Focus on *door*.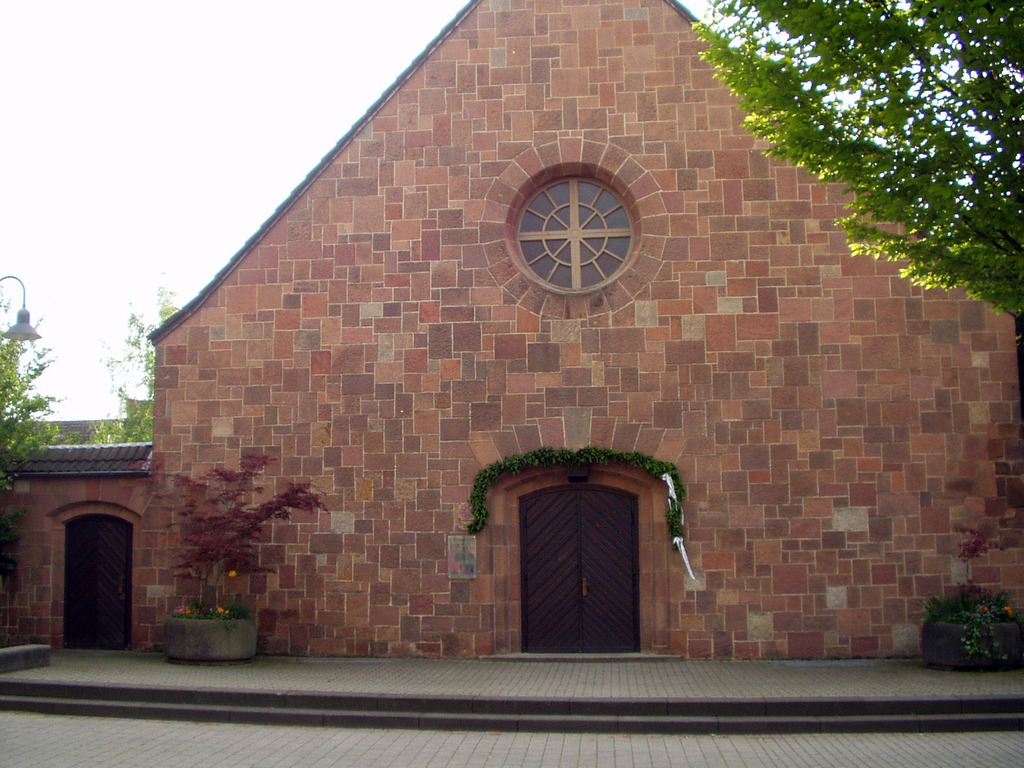
Focused at (x1=37, y1=495, x2=135, y2=681).
